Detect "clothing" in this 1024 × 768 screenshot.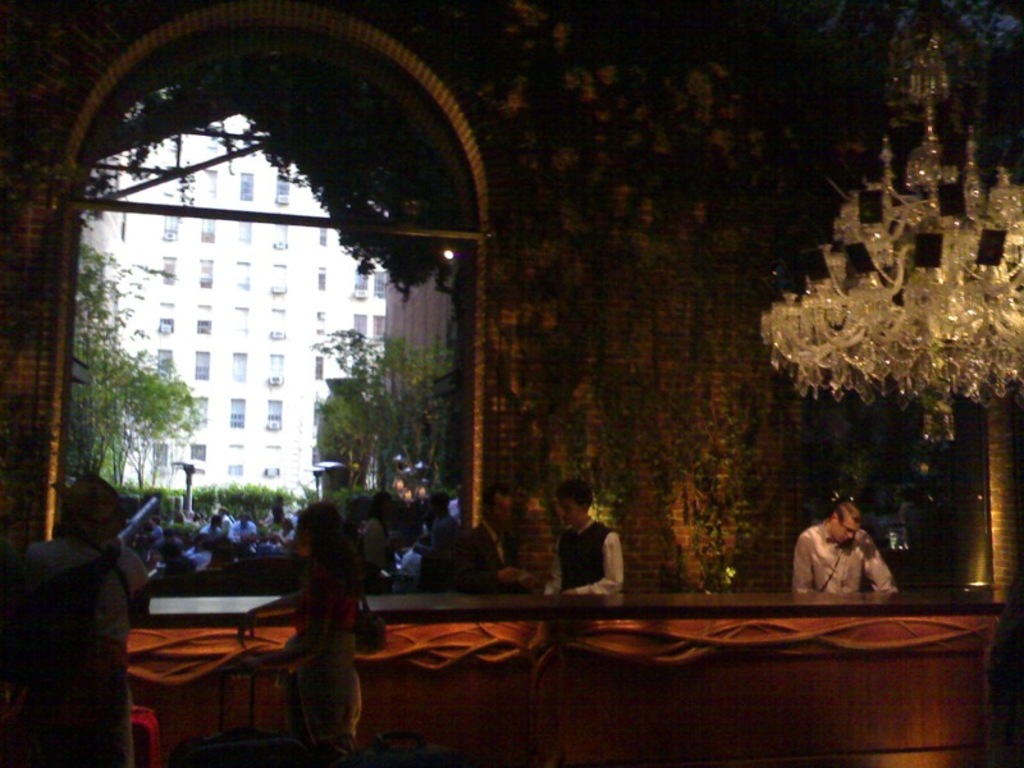
Detection: box(785, 517, 896, 594).
